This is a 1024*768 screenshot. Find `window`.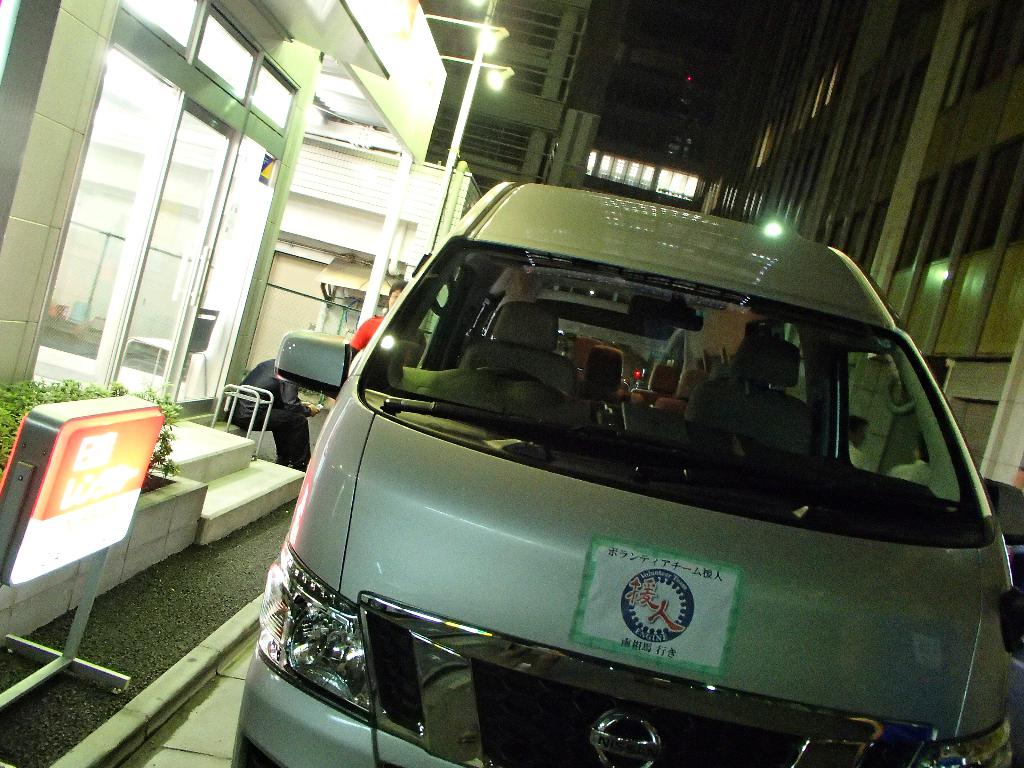
Bounding box: (890, 170, 938, 274).
